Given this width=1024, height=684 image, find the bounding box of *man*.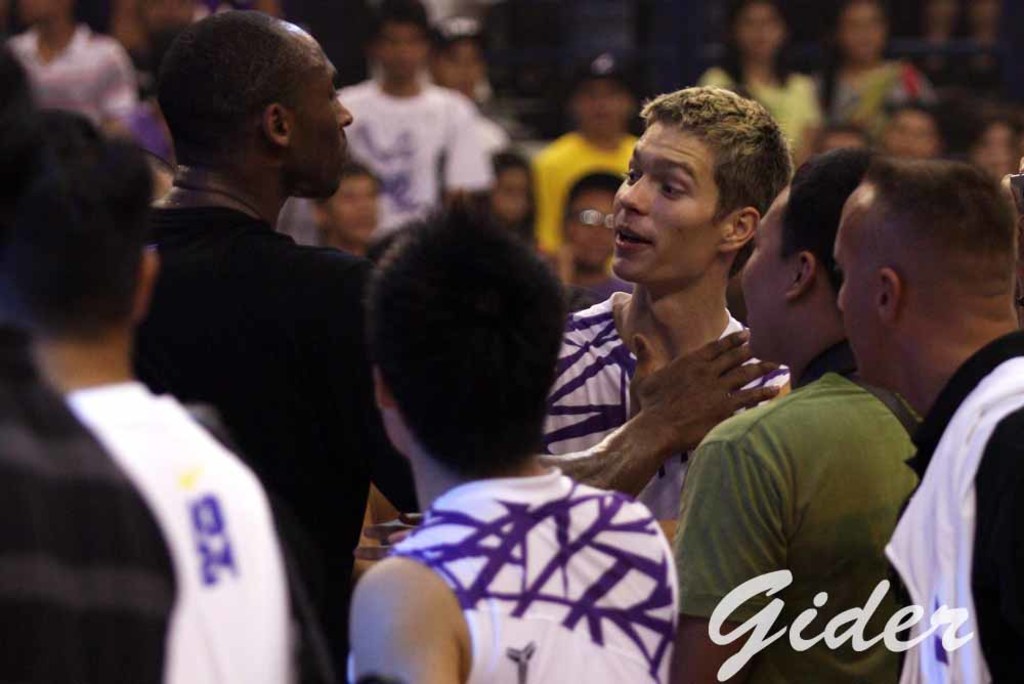
{"x1": 826, "y1": 153, "x2": 1023, "y2": 683}.
